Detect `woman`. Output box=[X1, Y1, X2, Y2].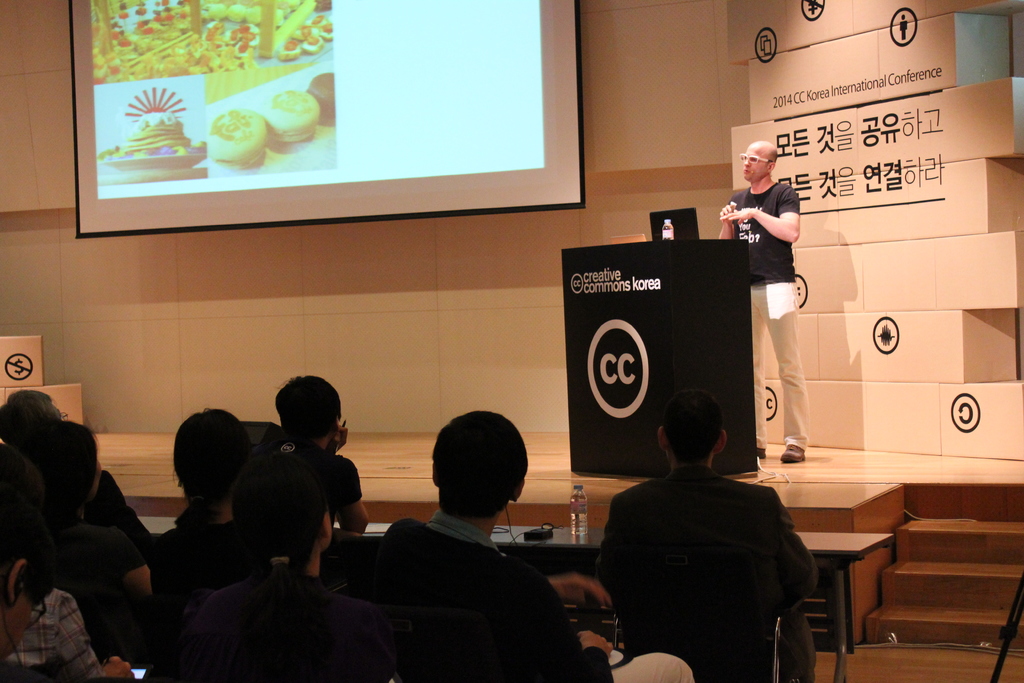
box=[144, 450, 355, 682].
